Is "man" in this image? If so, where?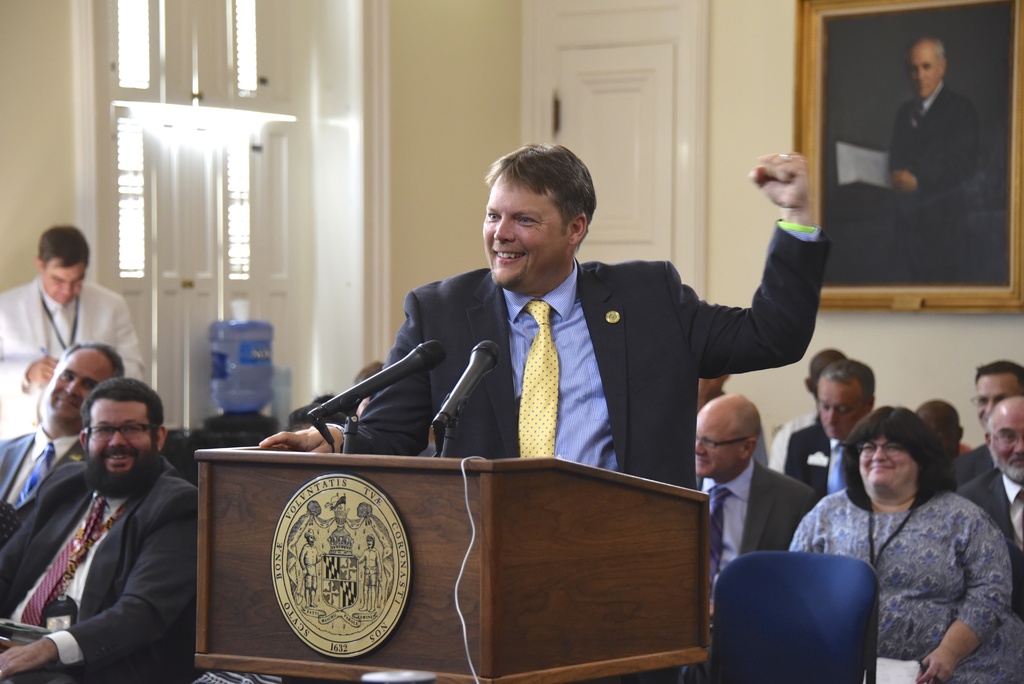
Yes, at (0, 225, 147, 426).
